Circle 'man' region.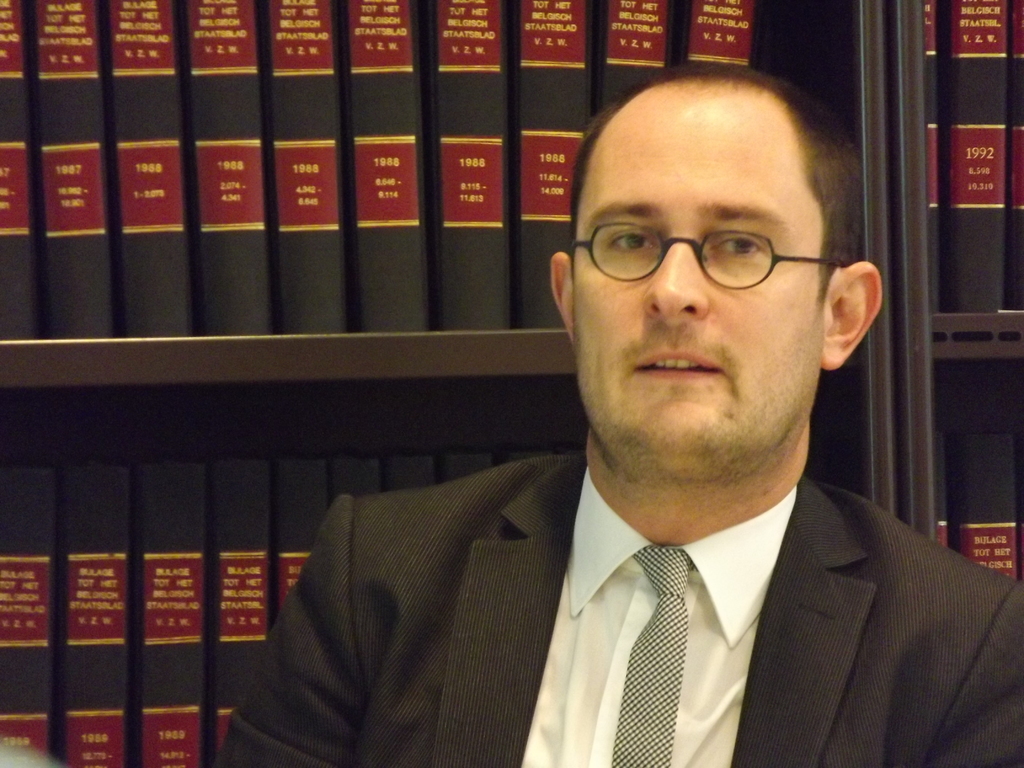
Region: pyautogui.locateOnScreen(218, 65, 1023, 767).
